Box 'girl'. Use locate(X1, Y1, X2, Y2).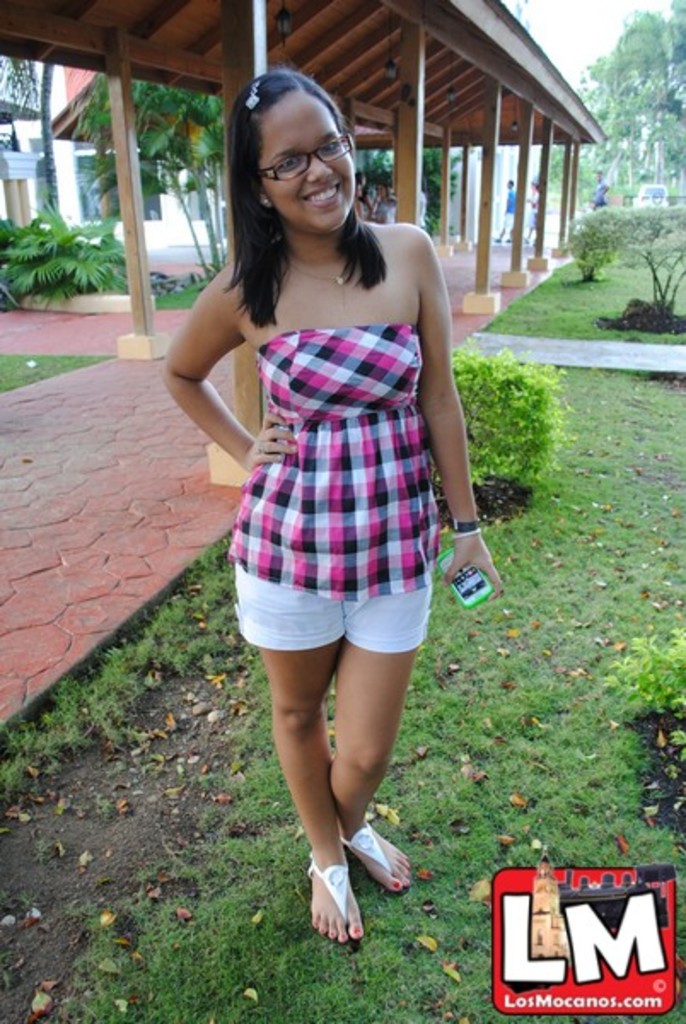
locate(159, 67, 503, 947).
